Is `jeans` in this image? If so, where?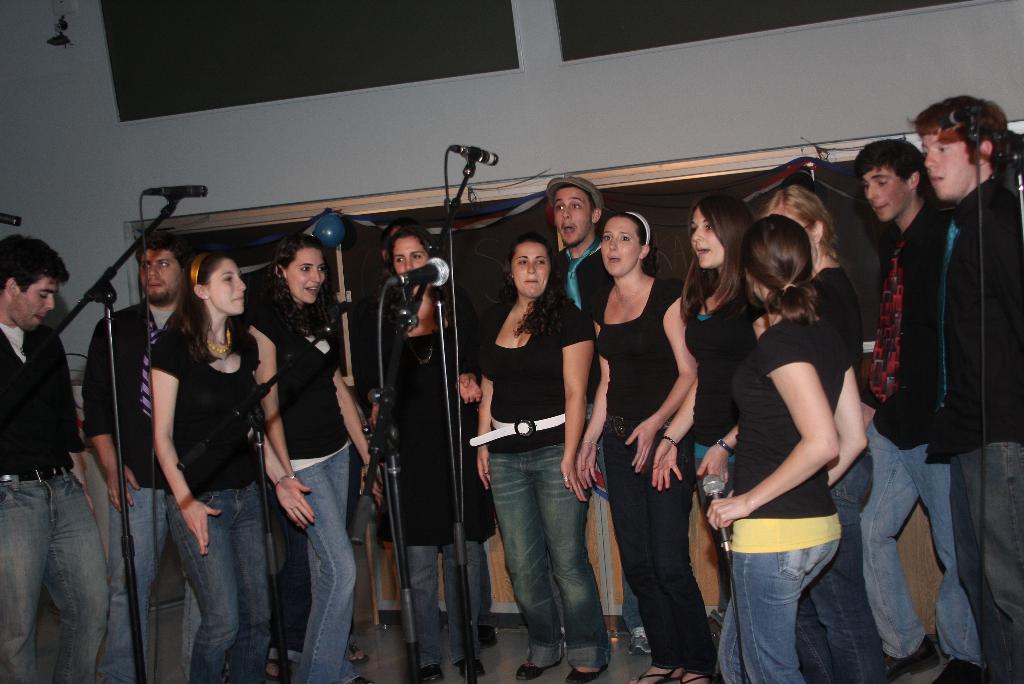
Yes, at (x1=0, y1=466, x2=103, y2=683).
